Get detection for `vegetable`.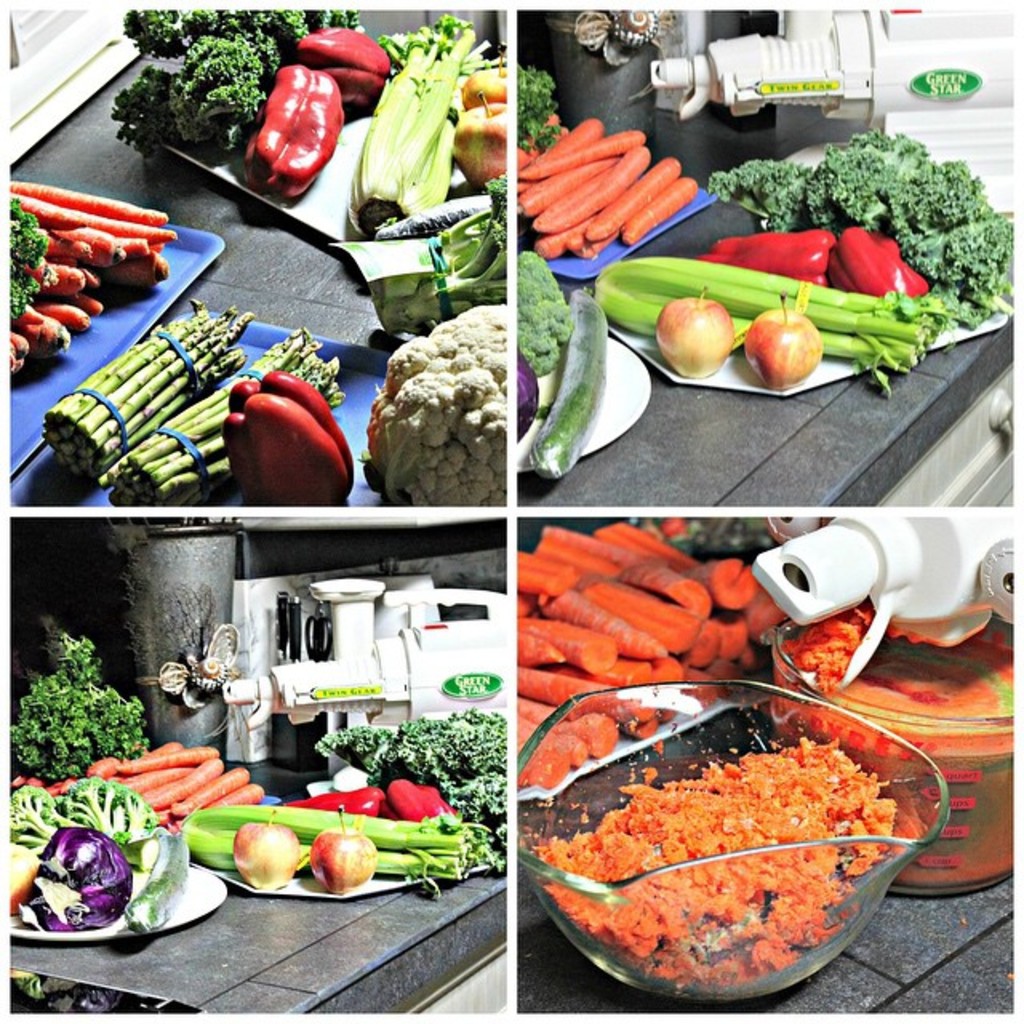
Detection: 520/67/557/155.
